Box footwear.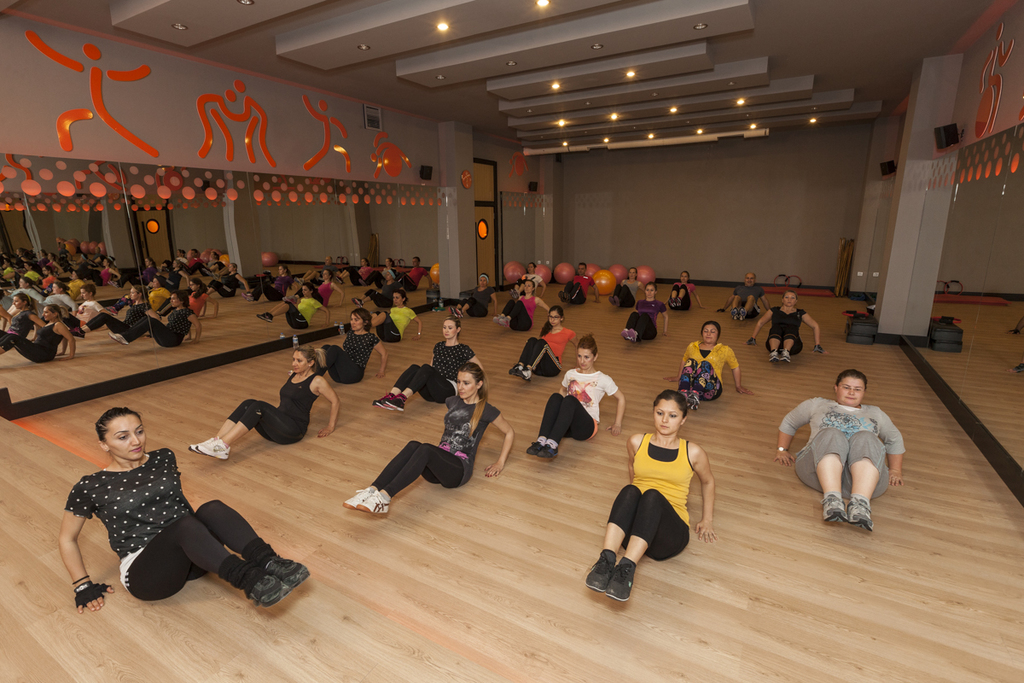
bbox(538, 440, 558, 459).
